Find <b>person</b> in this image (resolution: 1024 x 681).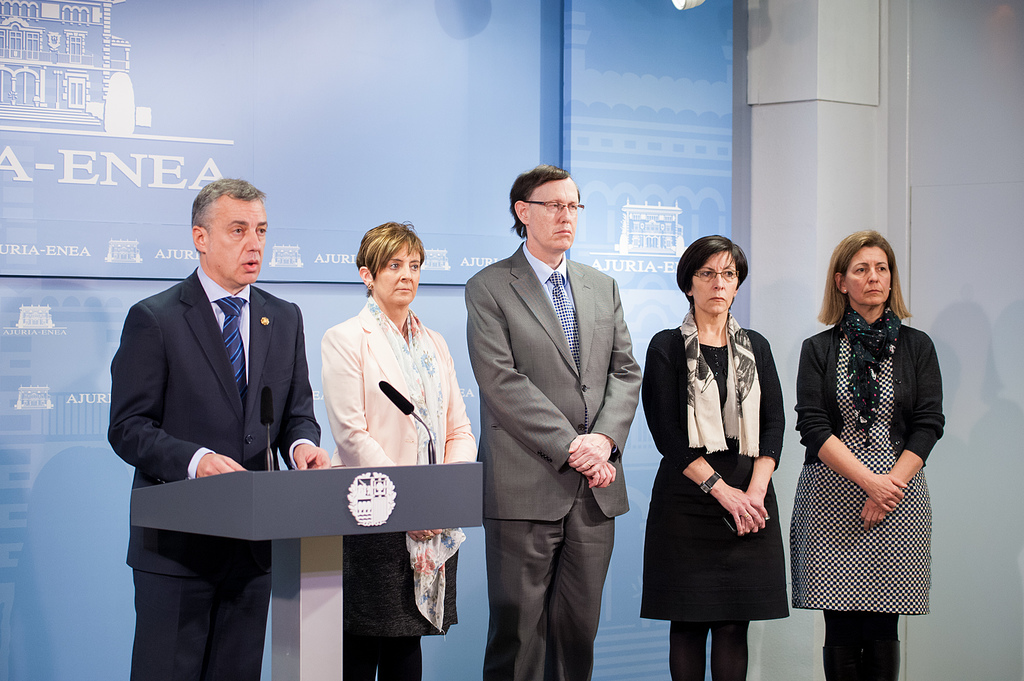
locate(117, 160, 314, 664).
